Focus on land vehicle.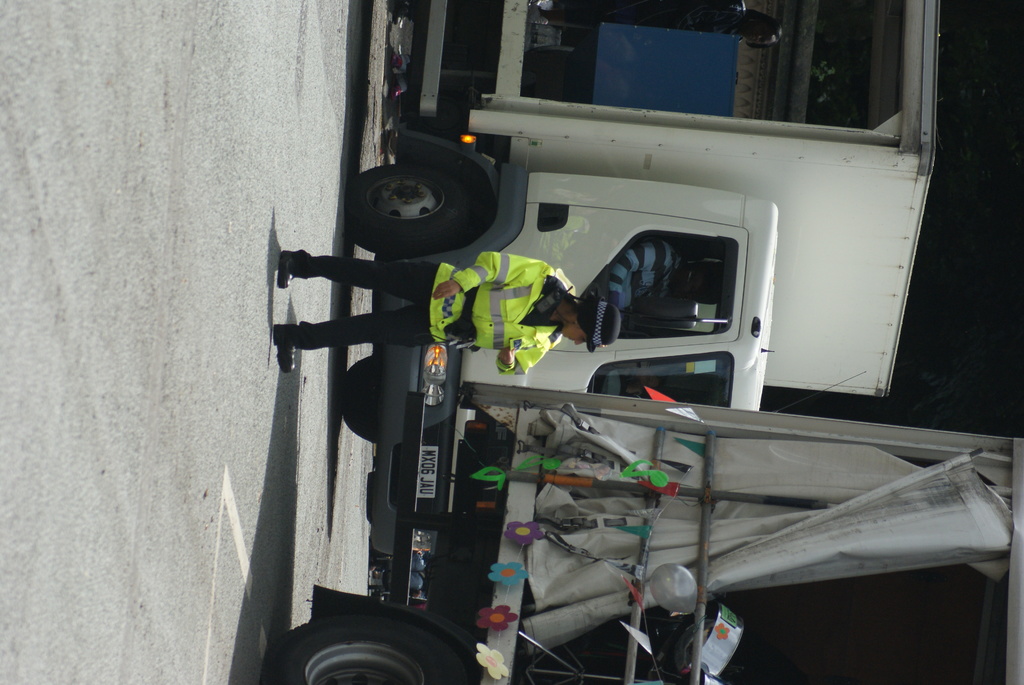
Focused at (262,384,1023,684).
